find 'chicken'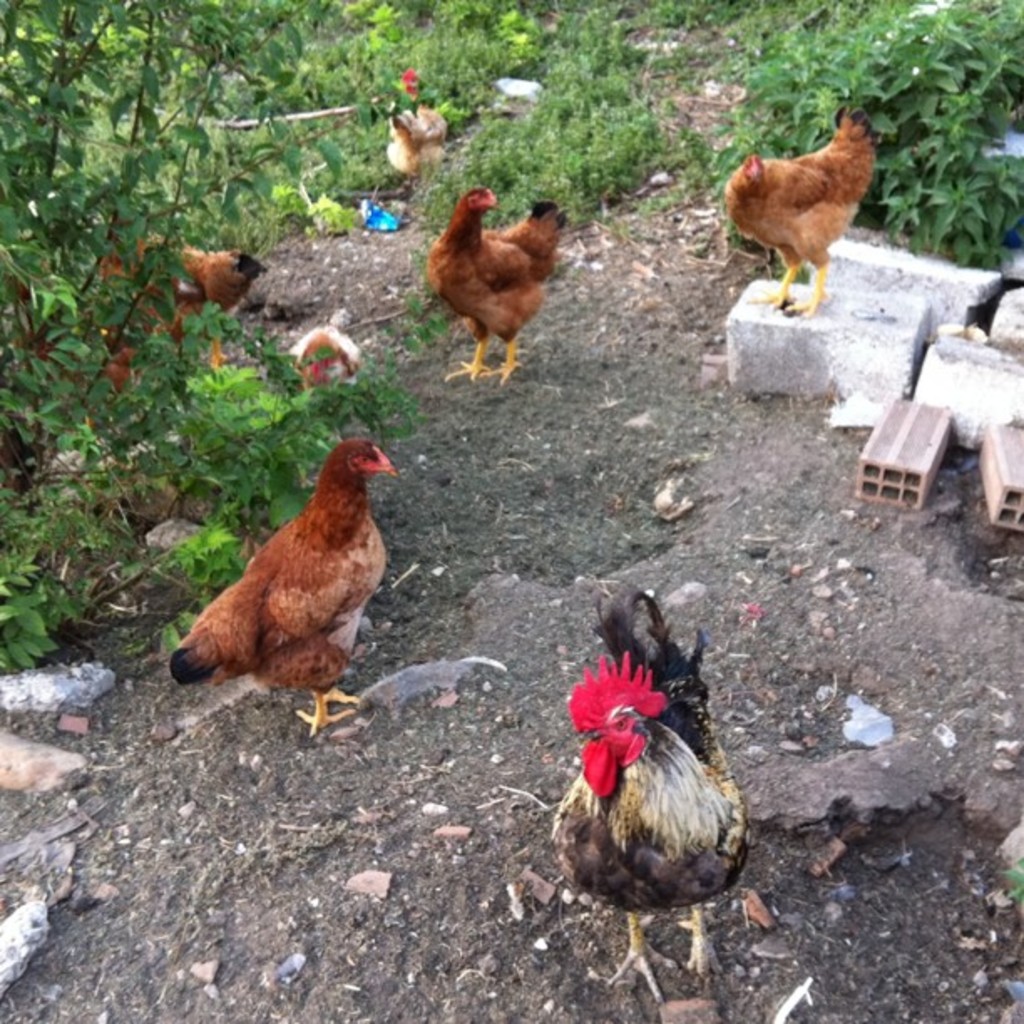
556, 589, 753, 1004
